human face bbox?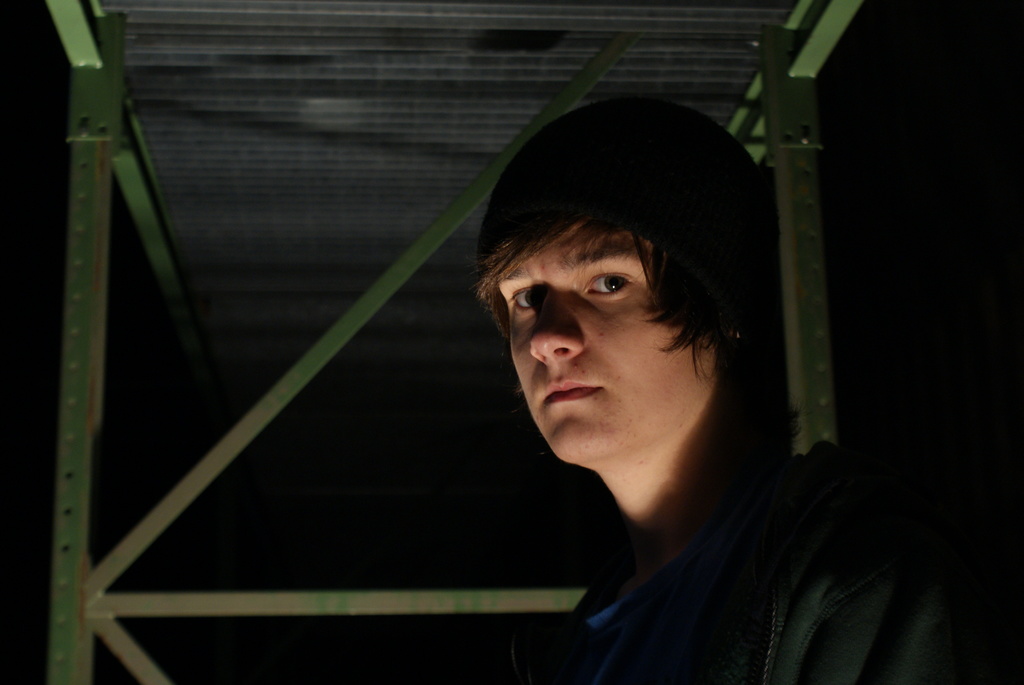
(496,215,700,467)
